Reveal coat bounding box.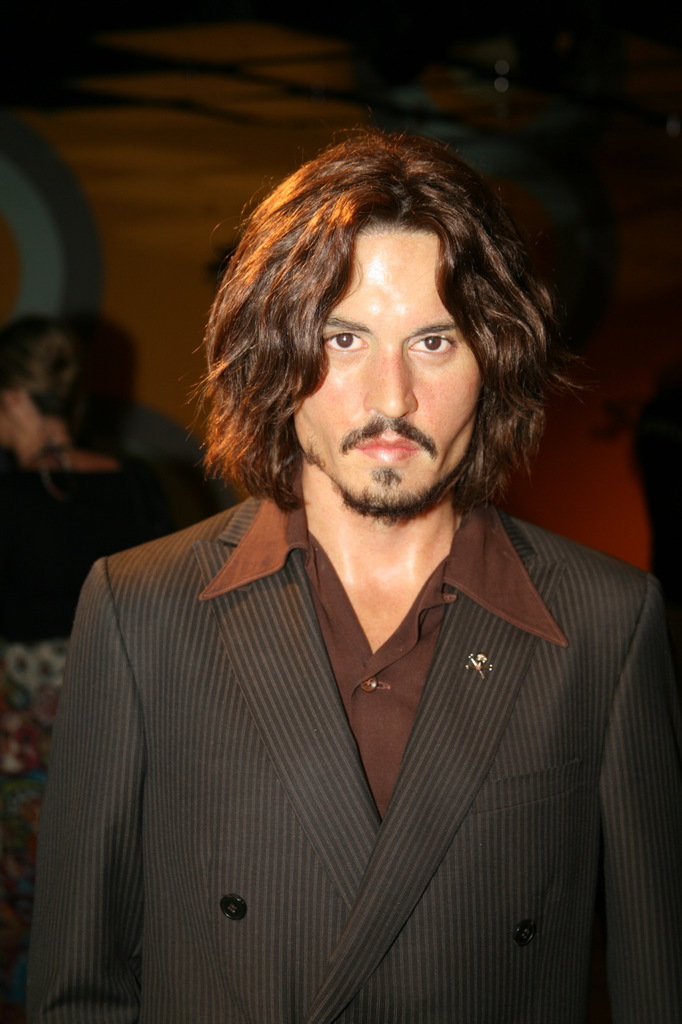
Revealed: [x1=26, y1=494, x2=681, y2=1023].
